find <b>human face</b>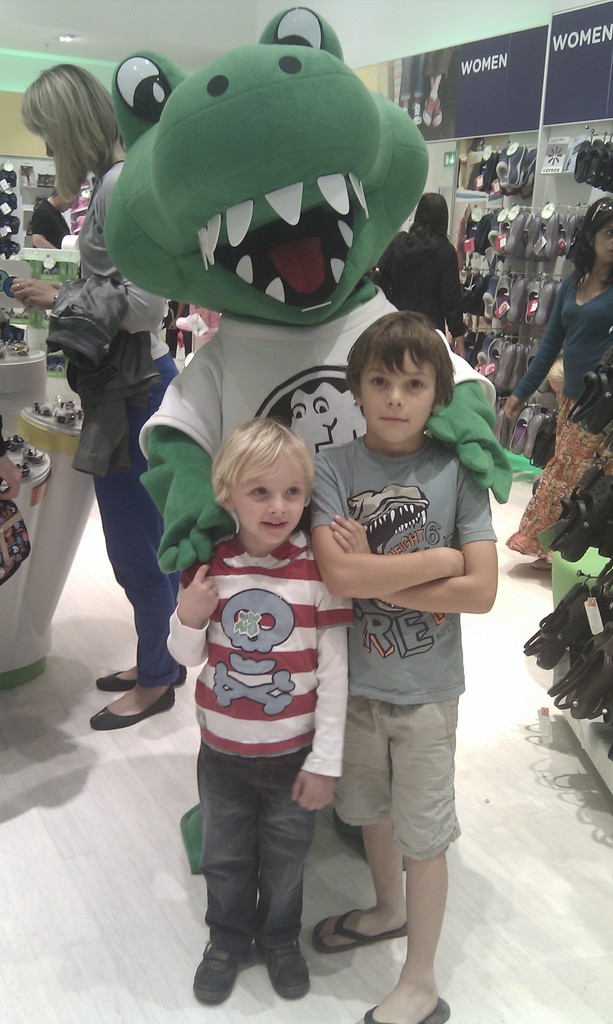
BBox(363, 350, 435, 442)
